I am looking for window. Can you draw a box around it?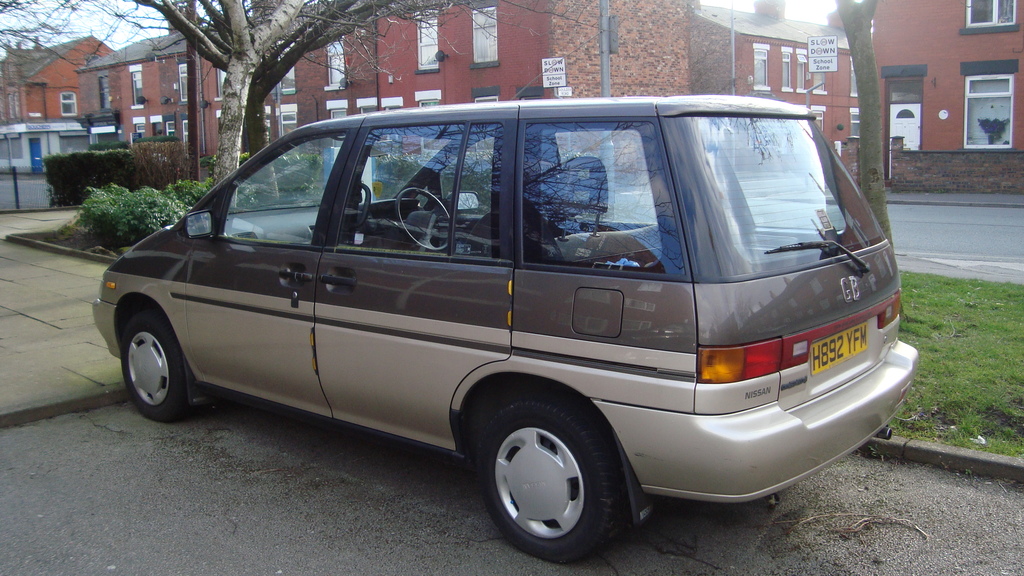
Sure, the bounding box is <region>780, 47, 790, 93</region>.
